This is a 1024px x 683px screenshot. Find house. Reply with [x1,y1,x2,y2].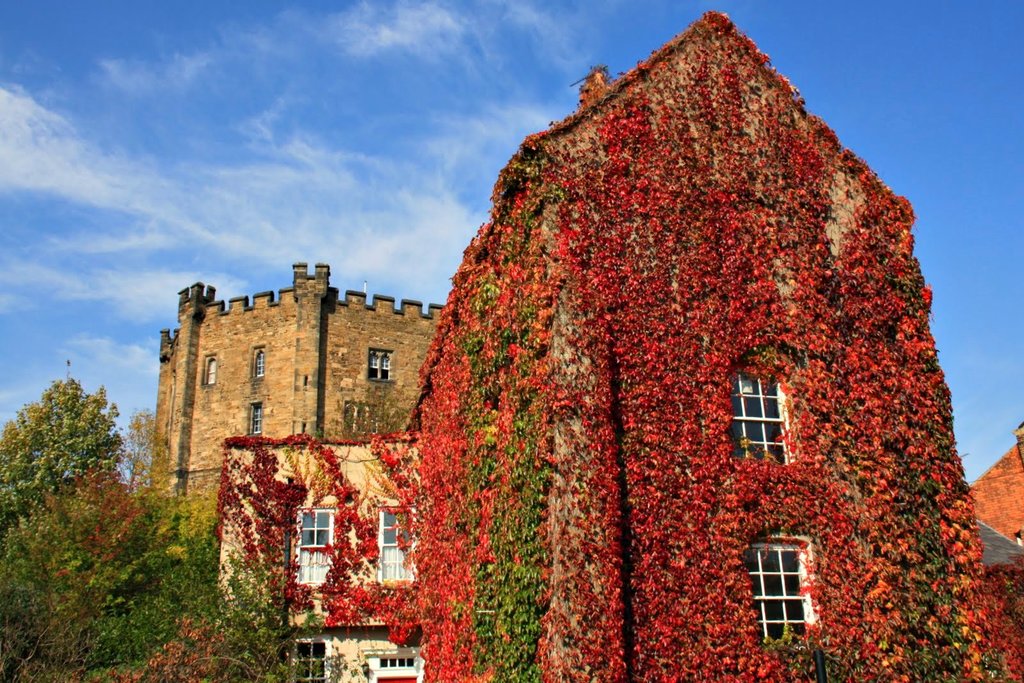
[147,252,458,538].
